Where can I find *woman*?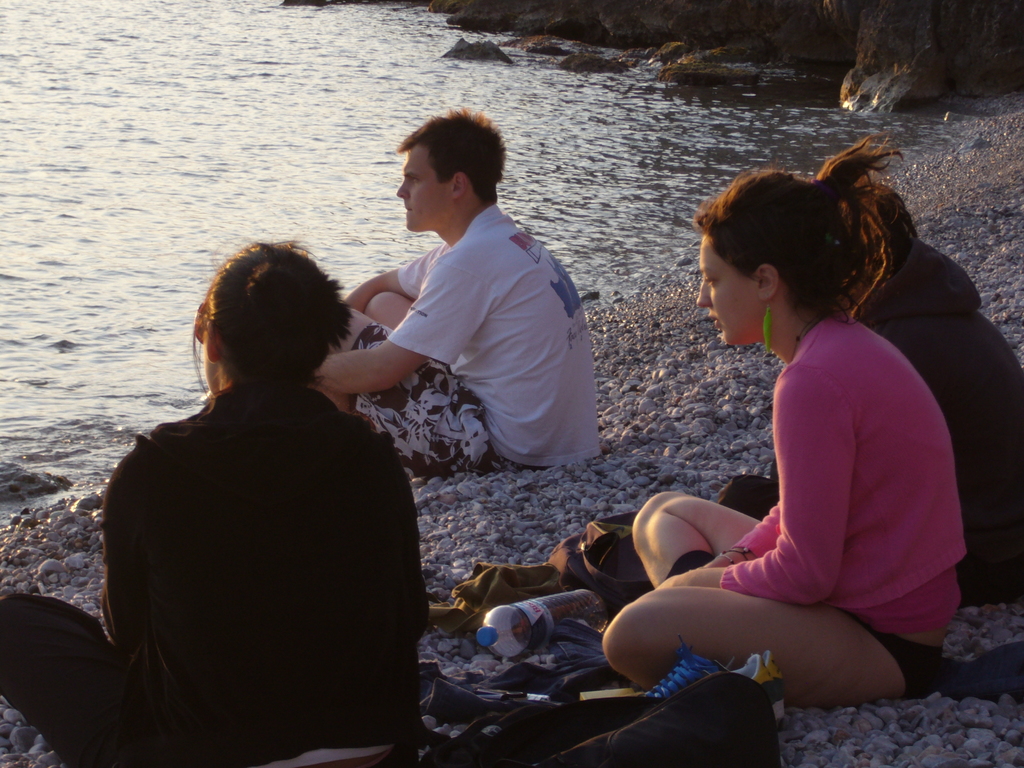
You can find it at locate(0, 241, 431, 767).
